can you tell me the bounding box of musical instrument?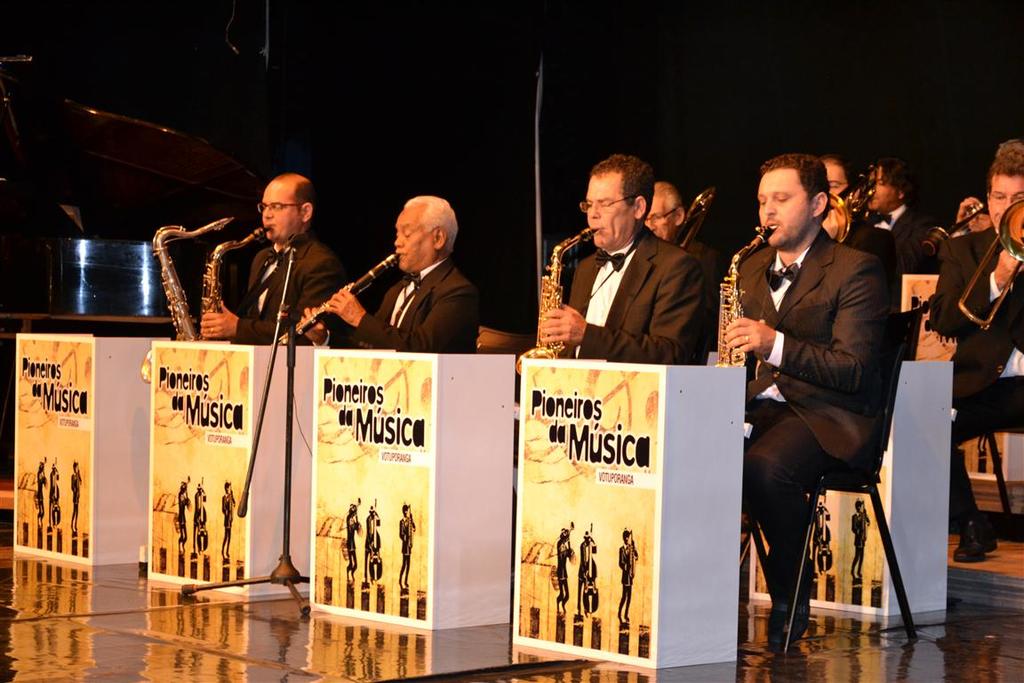
Rect(514, 214, 609, 377).
